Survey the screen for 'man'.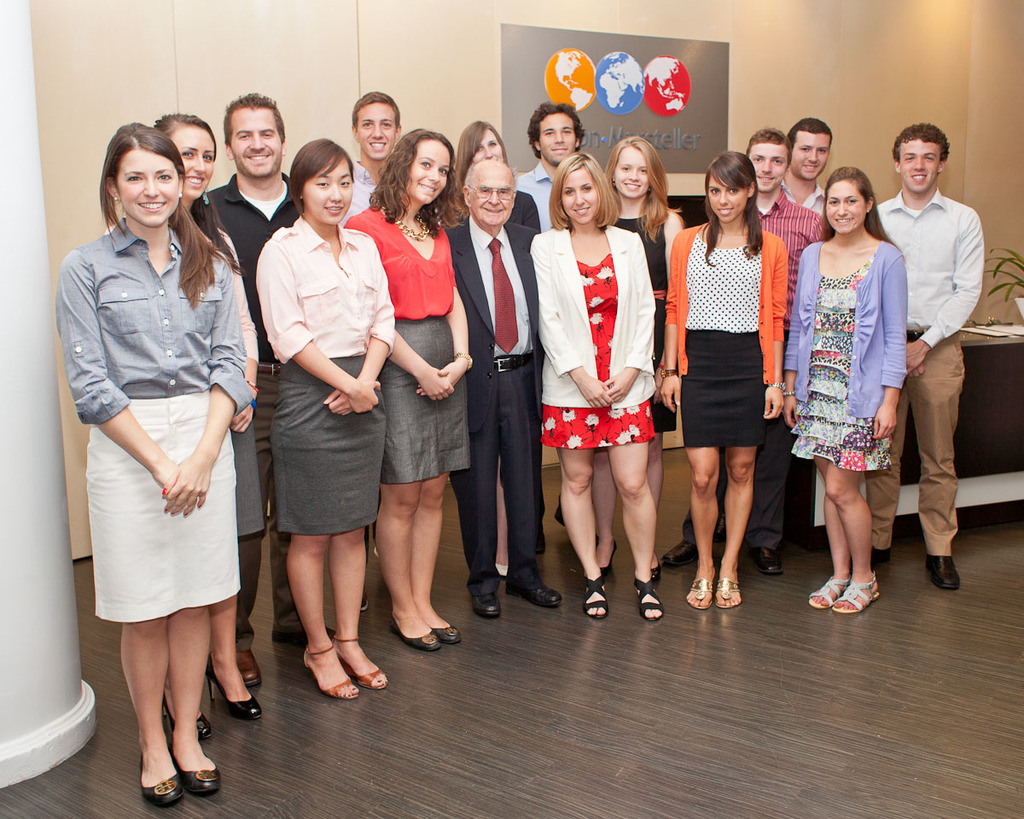
Survey found: Rect(846, 122, 986, 590).
